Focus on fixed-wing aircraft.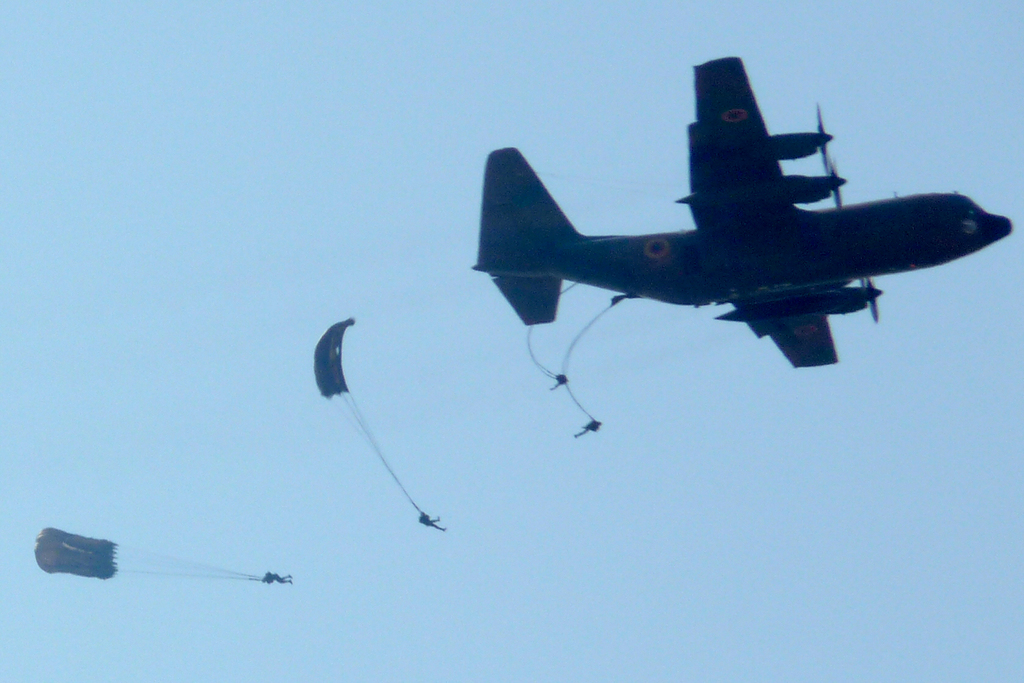
Focused at left=472, top=55, right=1013, bottom=369.
